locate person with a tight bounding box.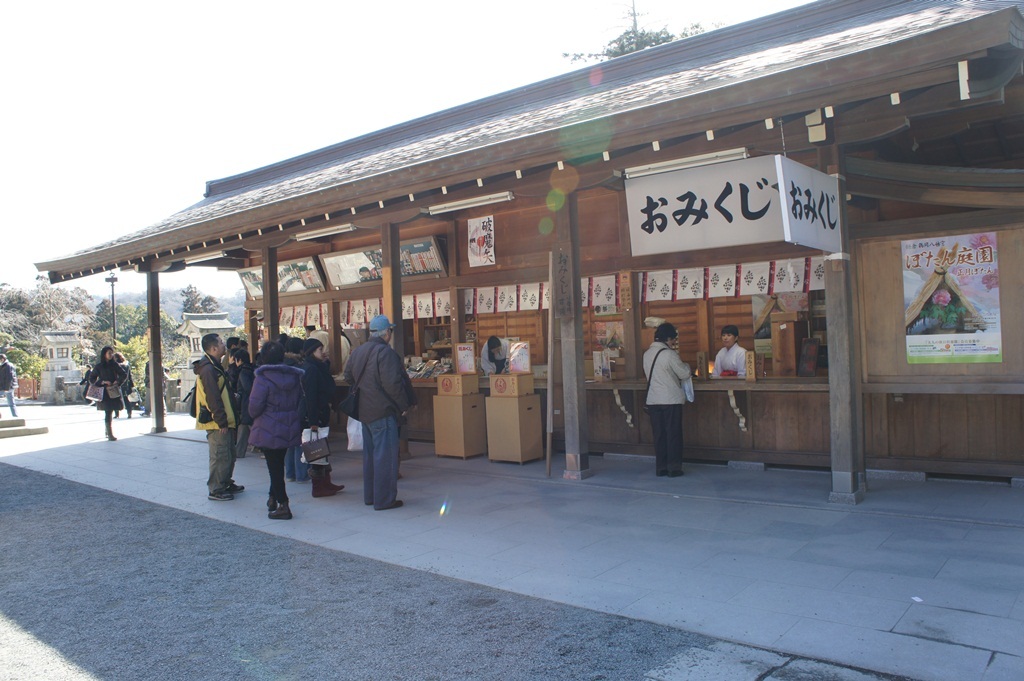
237:345:259:430.
